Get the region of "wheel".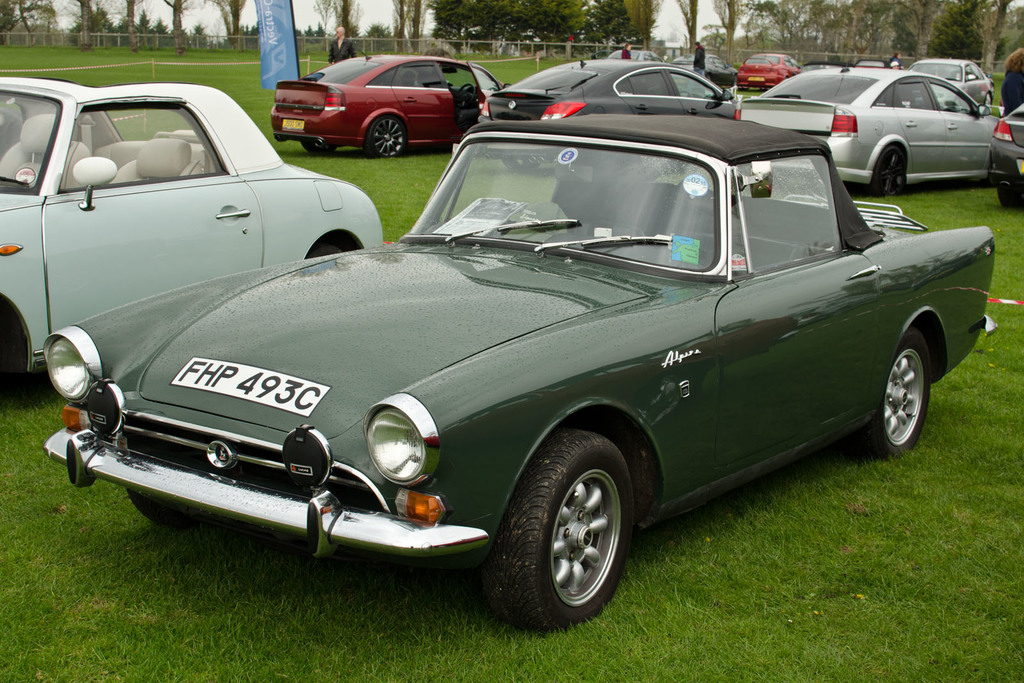
991,183,1023,211.
